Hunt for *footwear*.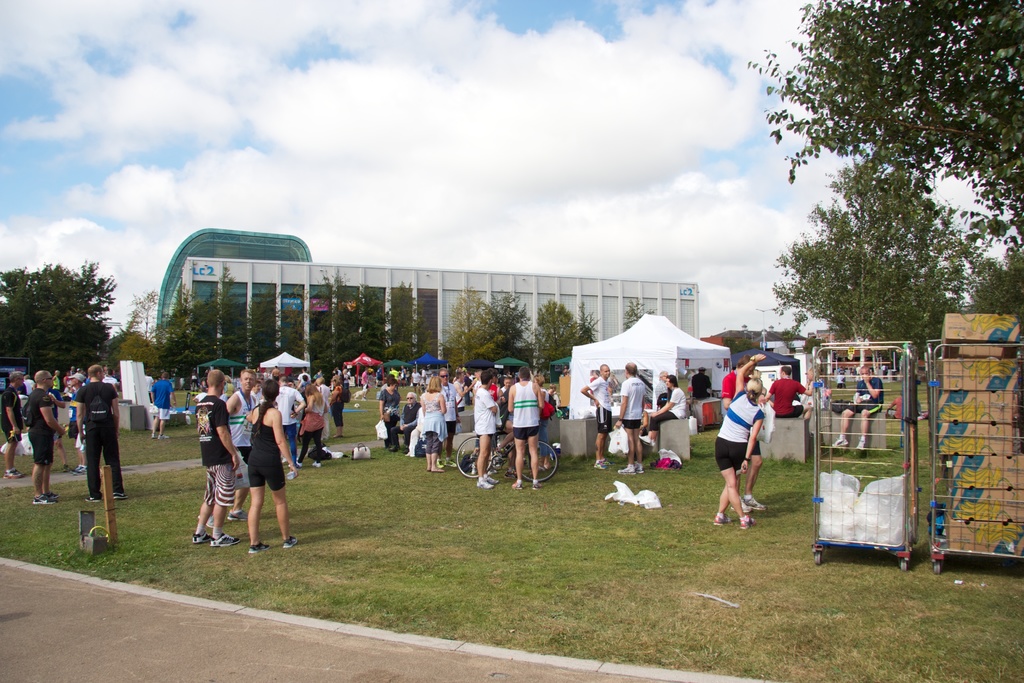
Hunted down at region(742, 495, 767, 509).
